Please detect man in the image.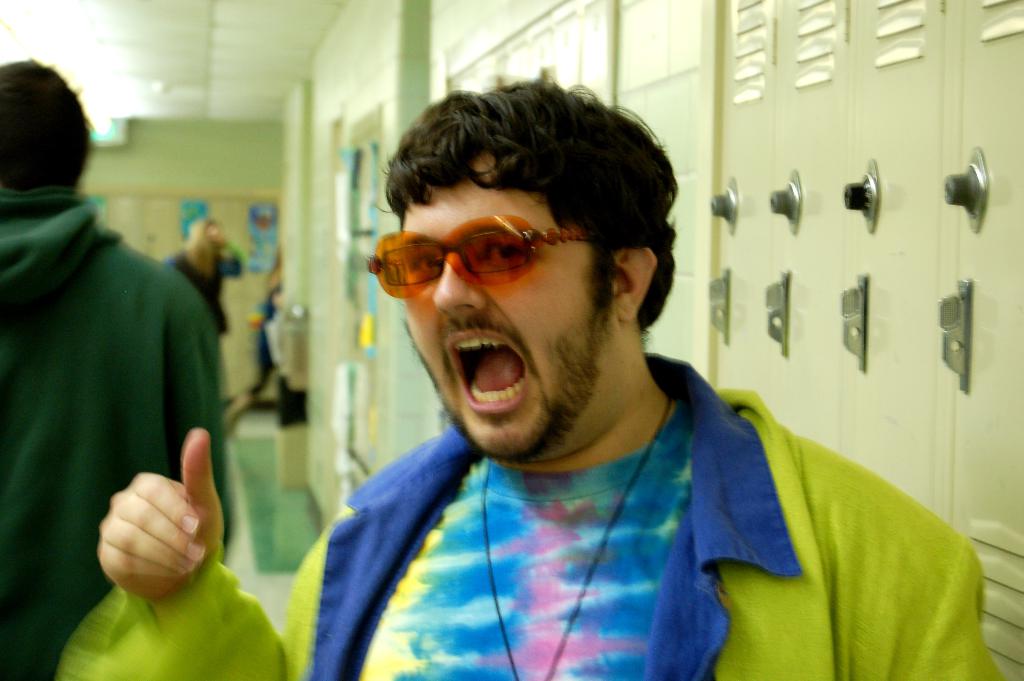
(163, 217, 249, 331).
